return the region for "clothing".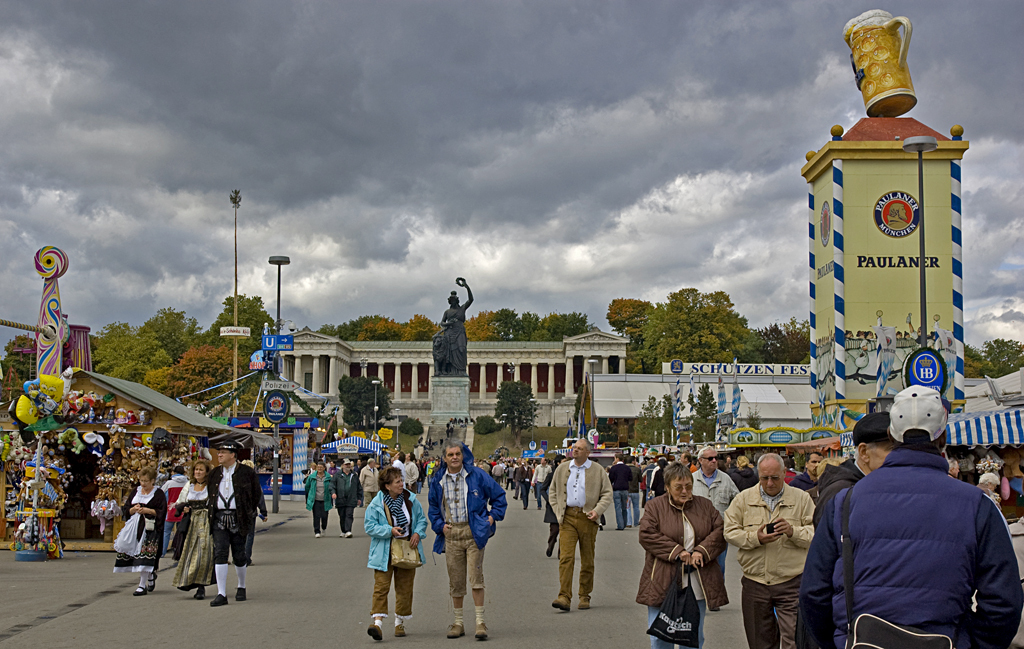
<bbox>409, 463, 419, 485</bbox>.
